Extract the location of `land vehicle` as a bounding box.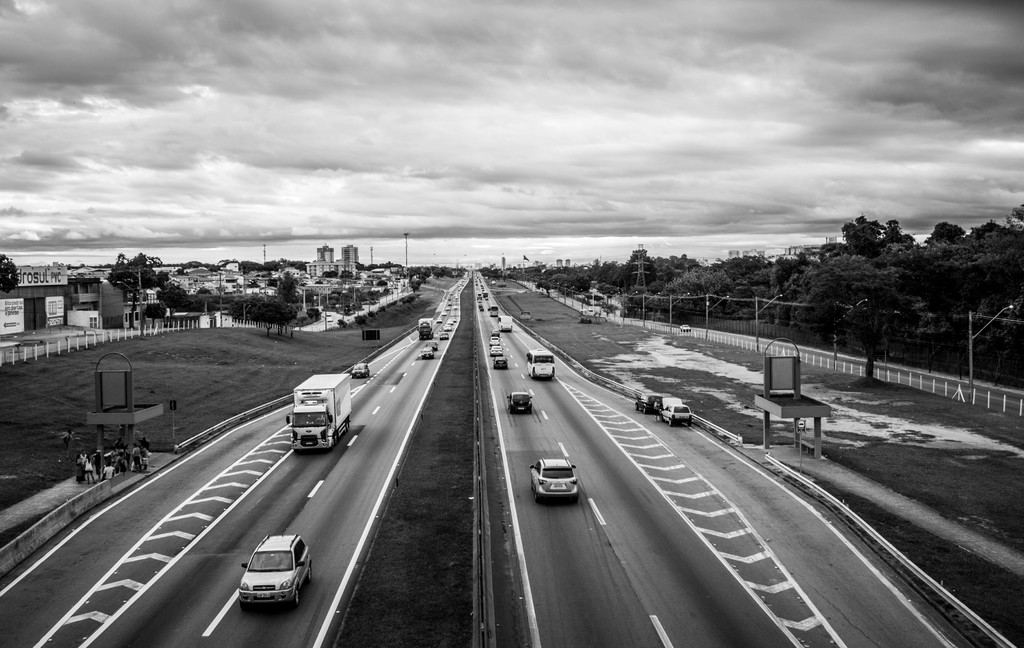
428/346/436/347.
